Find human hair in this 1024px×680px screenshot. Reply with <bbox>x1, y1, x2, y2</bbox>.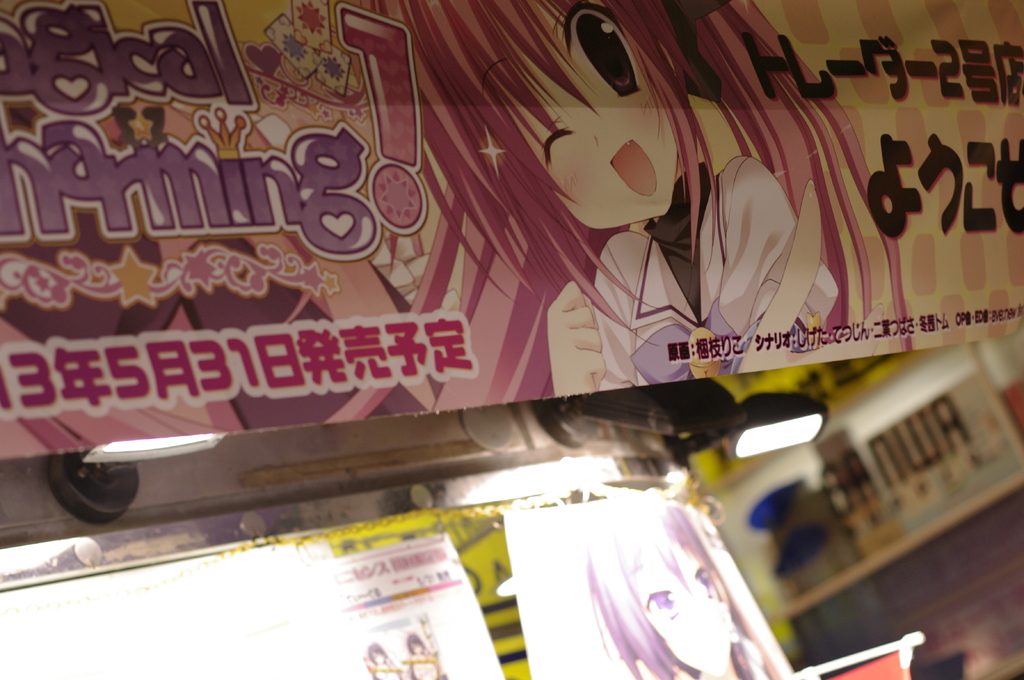
<bbox>353, 0, 913, 359</bbox>.
